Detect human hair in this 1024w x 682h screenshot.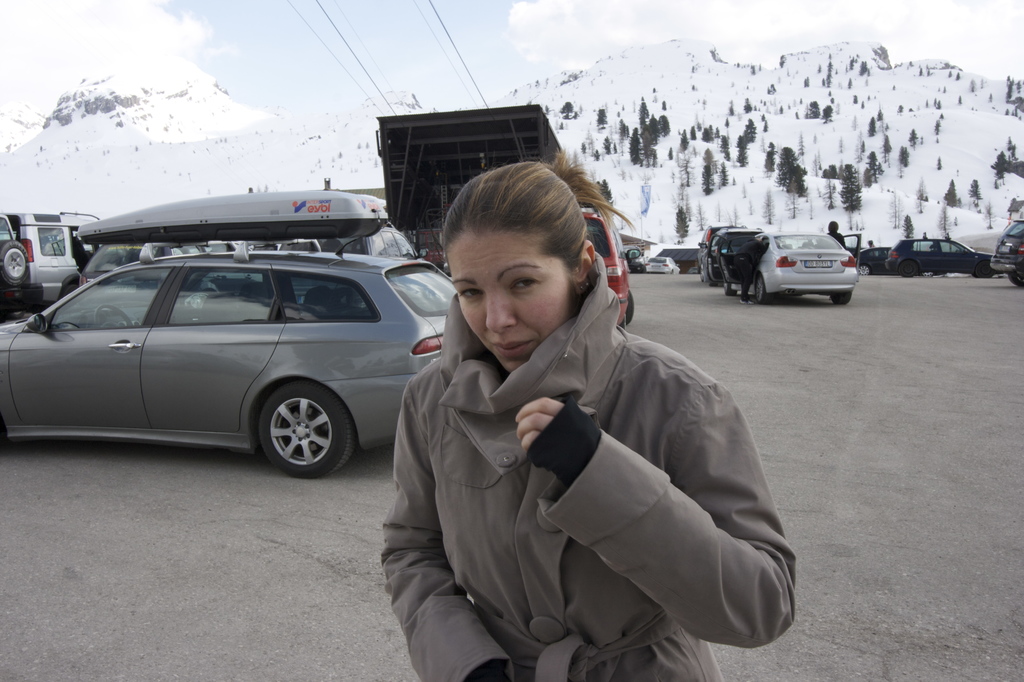
Detection: {"x1": 429, "y1": 154, "x2": 637, "y2": 314}.
